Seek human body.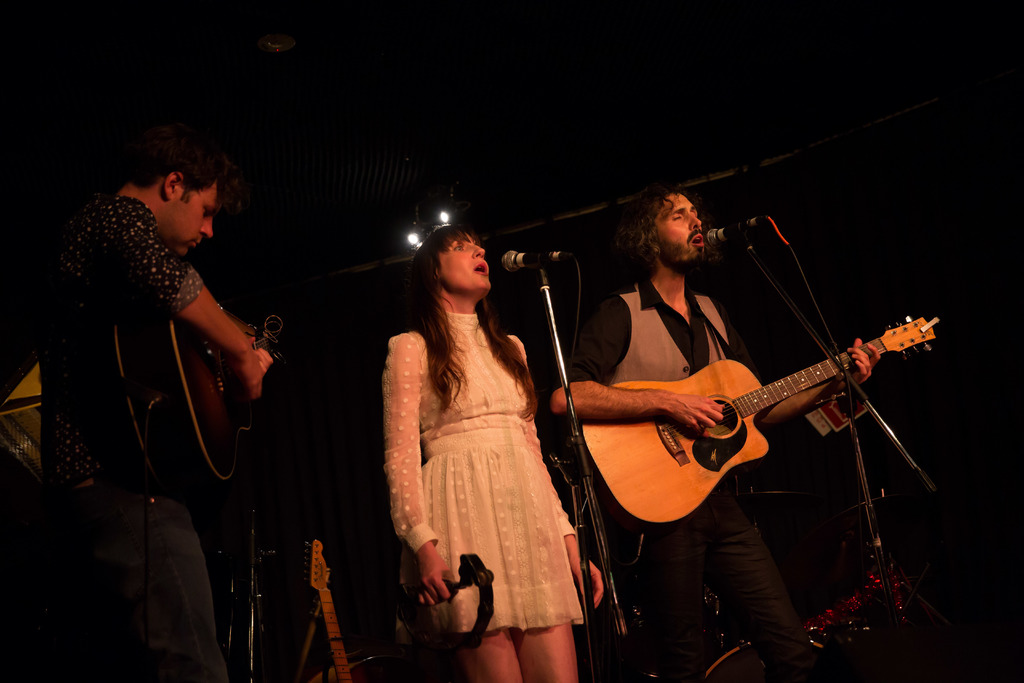
detection(404, 300, 593, 682).
